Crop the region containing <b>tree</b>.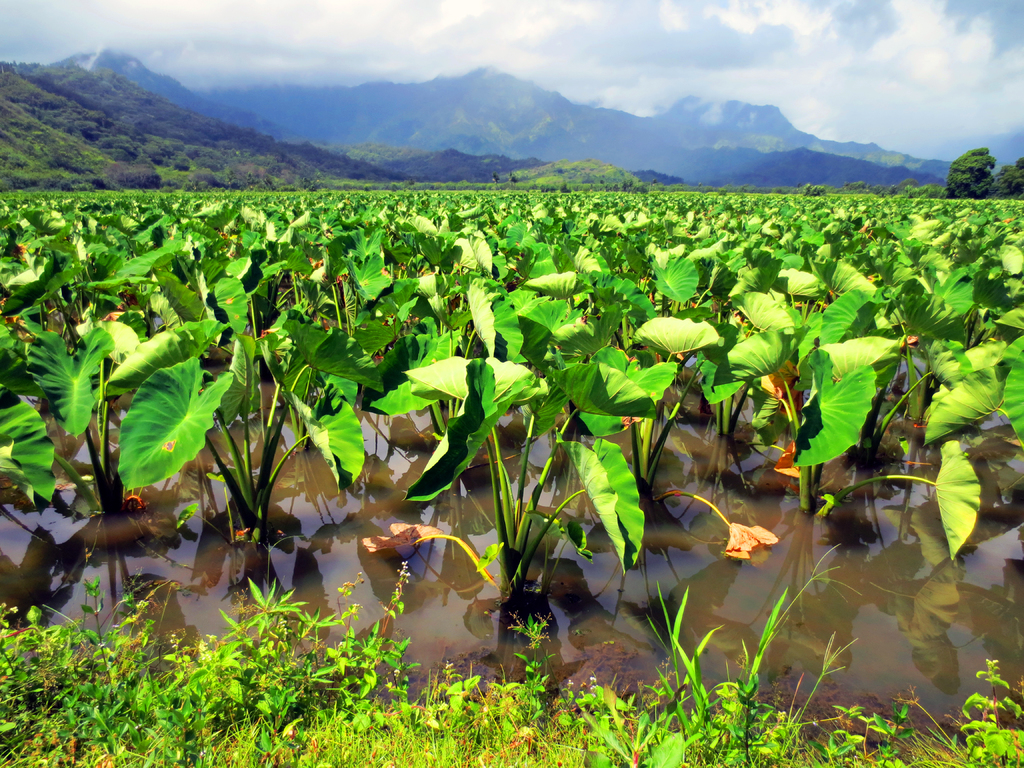
Crop region: BBox(630, 182, 644, 193).
